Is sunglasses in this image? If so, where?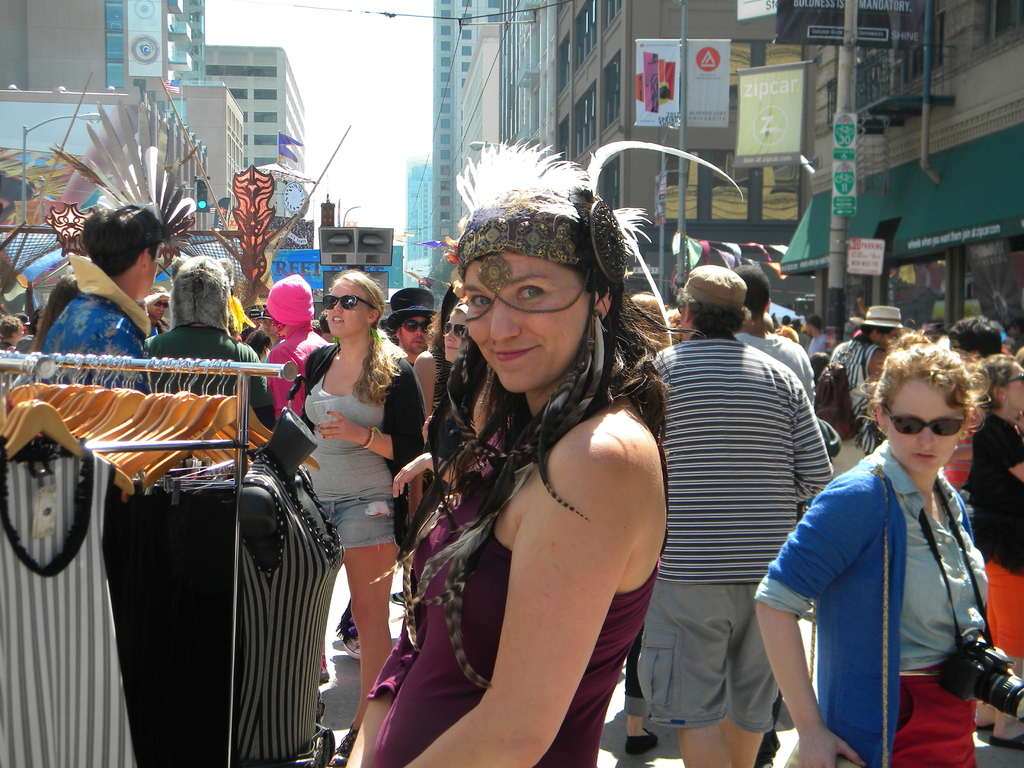
Yes, at detection(445, 323, 468, 337).
